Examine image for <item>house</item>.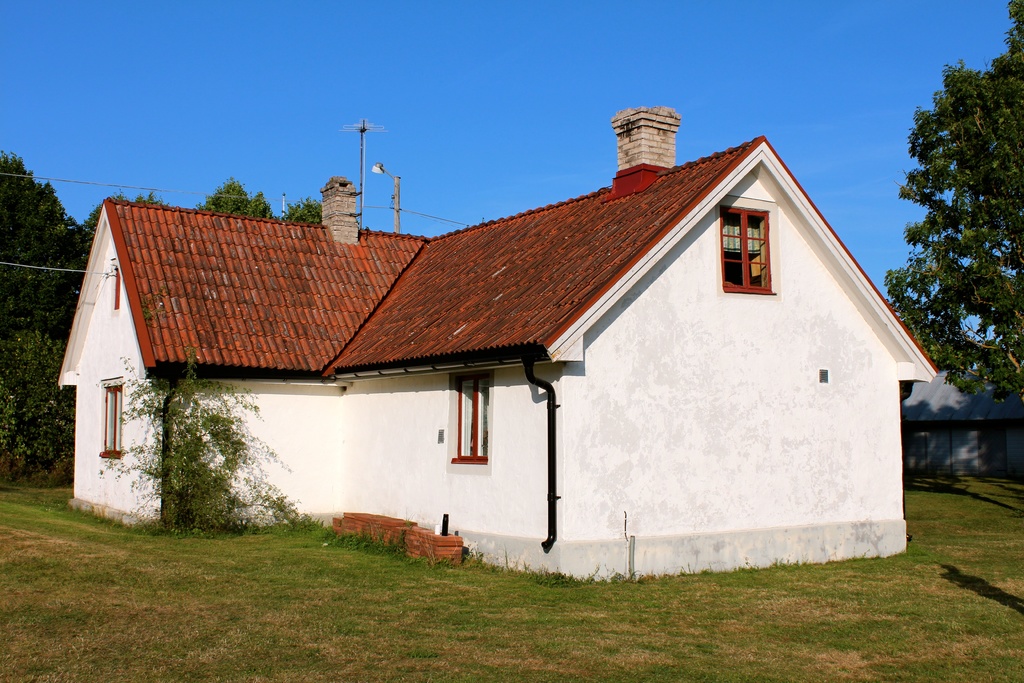
Examination result: crop(88, 114, 927, 579).
